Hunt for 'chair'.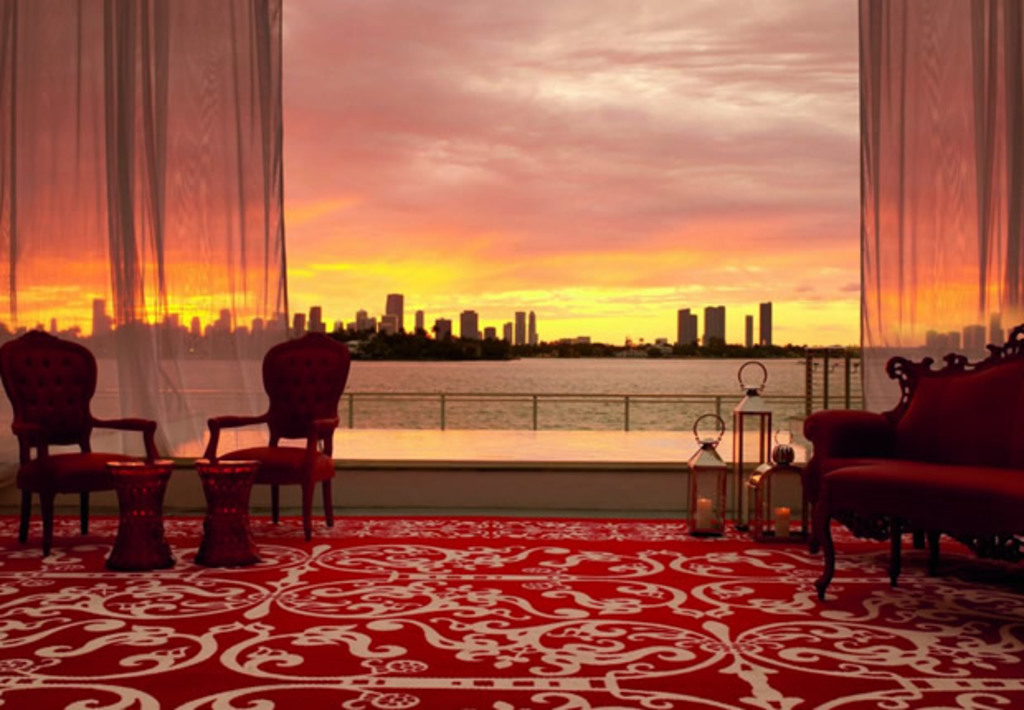
Hunted down at [x1=198, y1=301, x2=344, y2=550].
